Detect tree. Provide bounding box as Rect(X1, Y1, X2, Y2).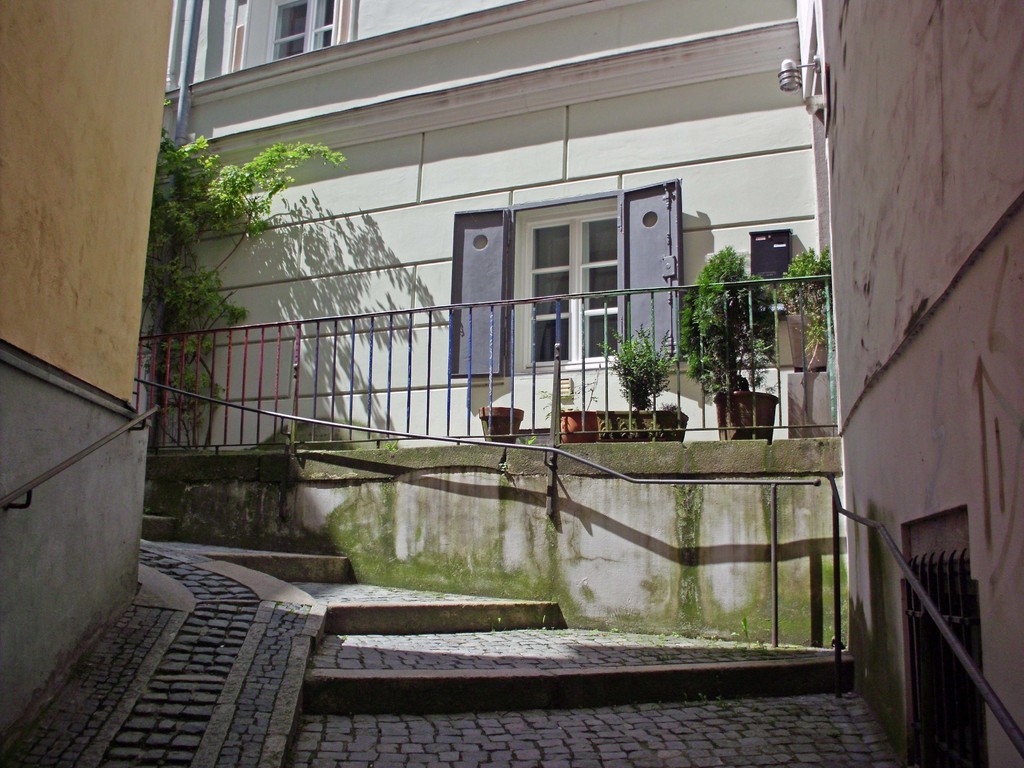
Rect(127, 129, 354, 434).
